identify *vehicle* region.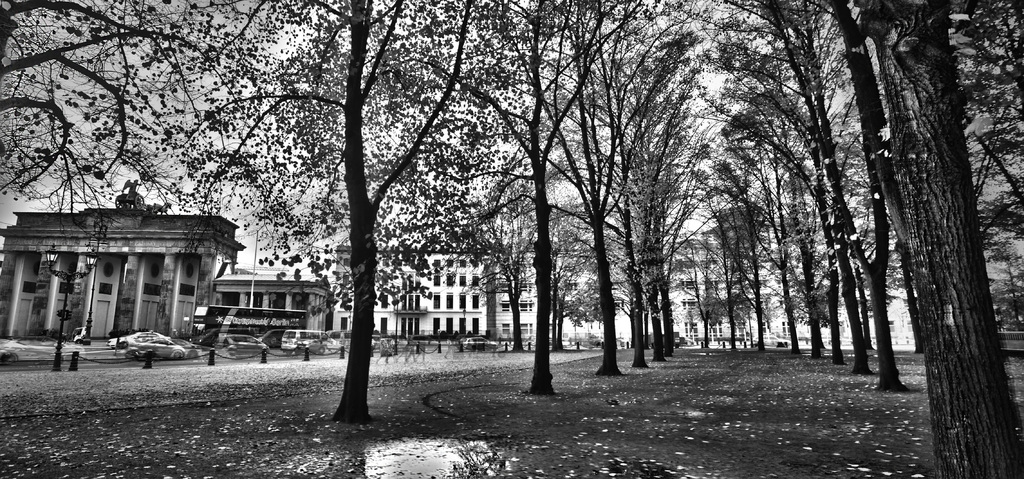
Region: (x1=460, y1=335, x2=499, y2=355).
